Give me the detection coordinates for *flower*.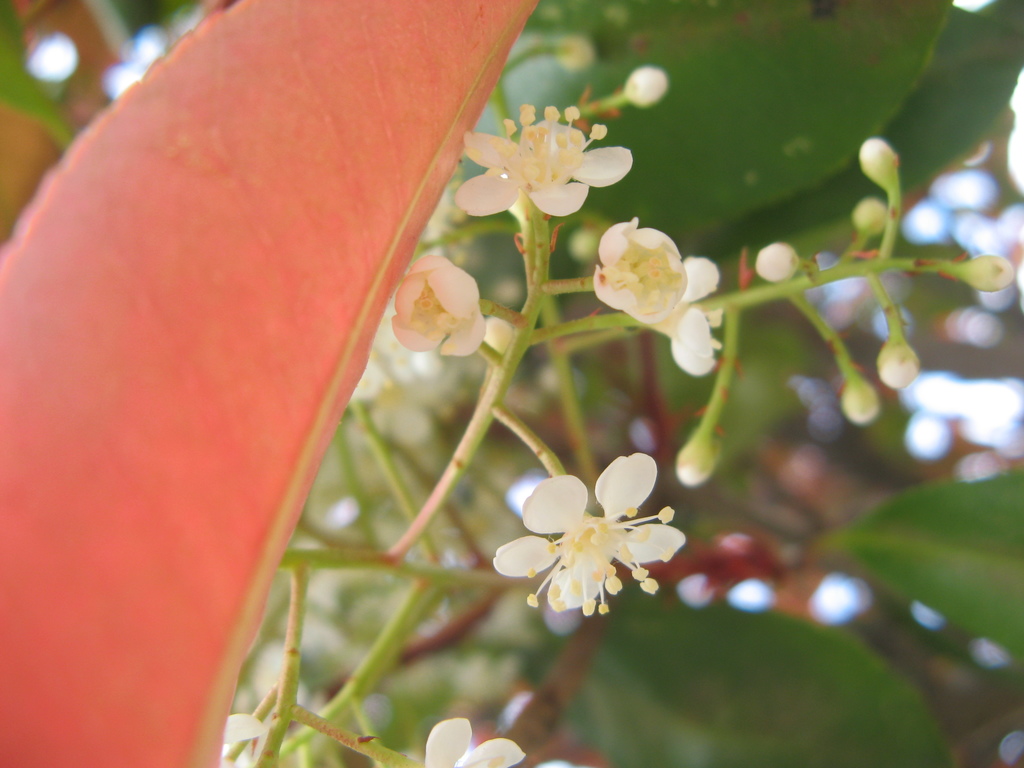
452, 97, 634, 218.
